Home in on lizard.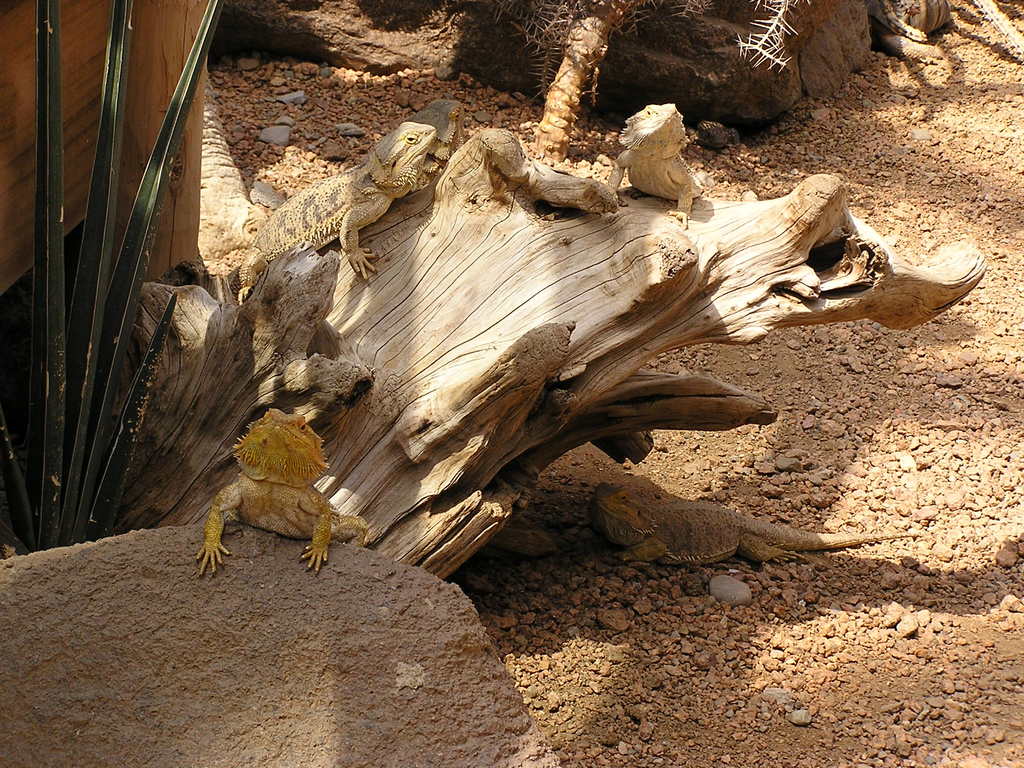
Homed in at x1=218 y1=115 x2=442 y2=305.
